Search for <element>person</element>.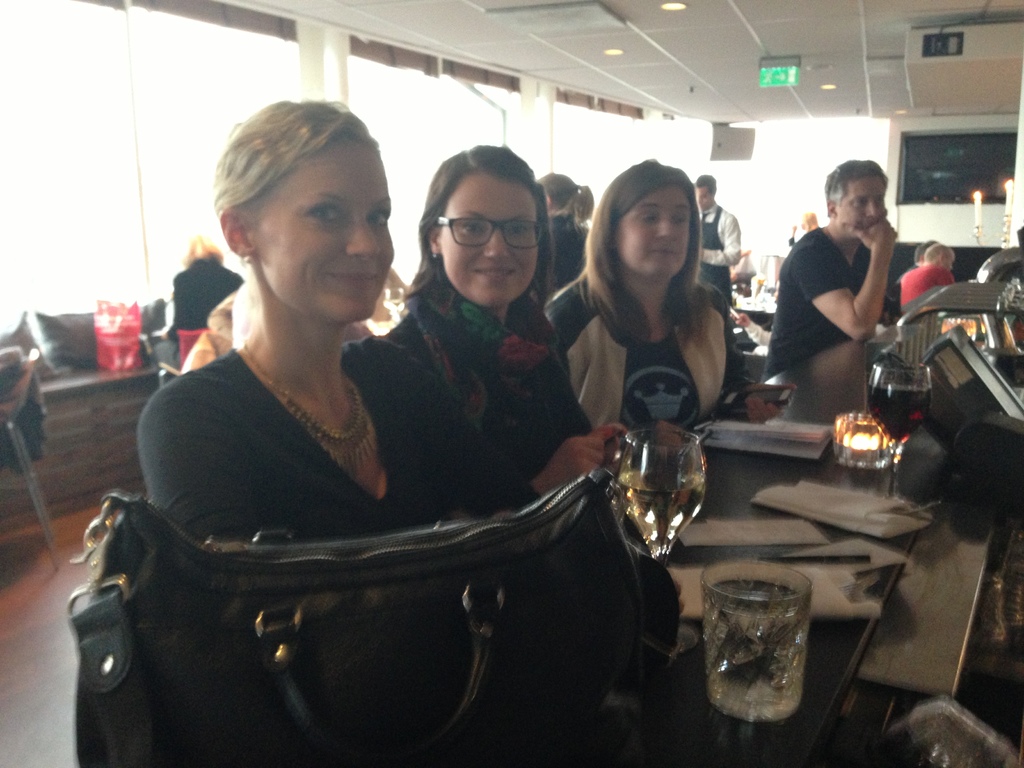
Found at left=561, top=166, right=751, bottom=454.
